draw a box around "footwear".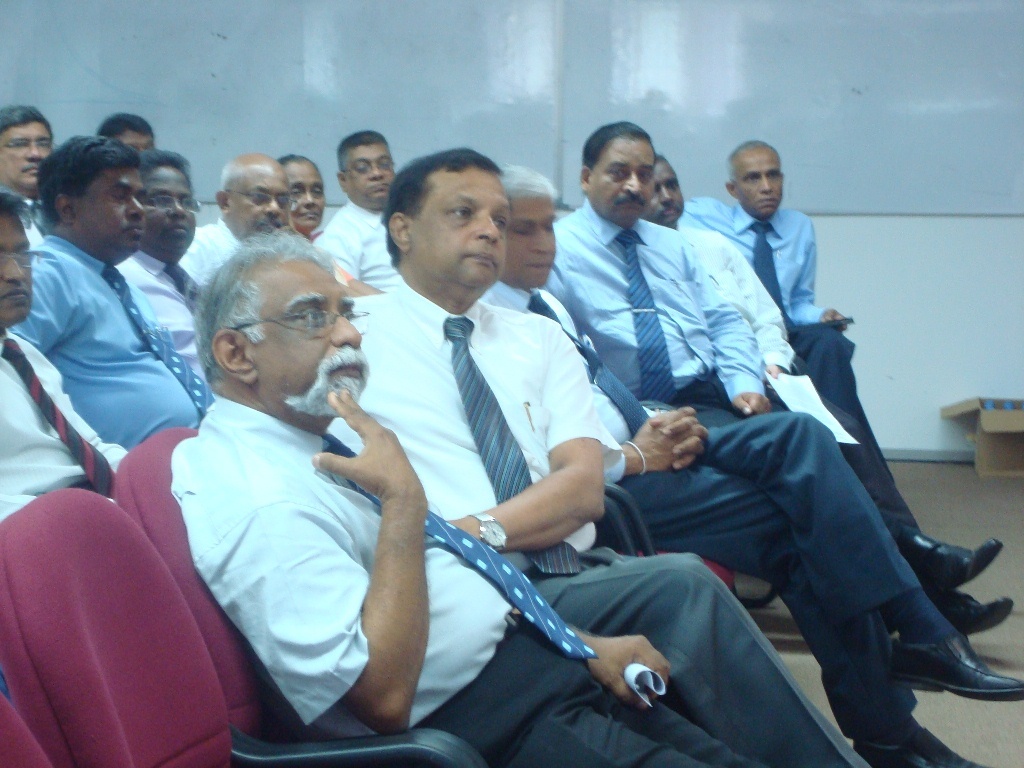
bbox=[899, 535, 1004, 582].
